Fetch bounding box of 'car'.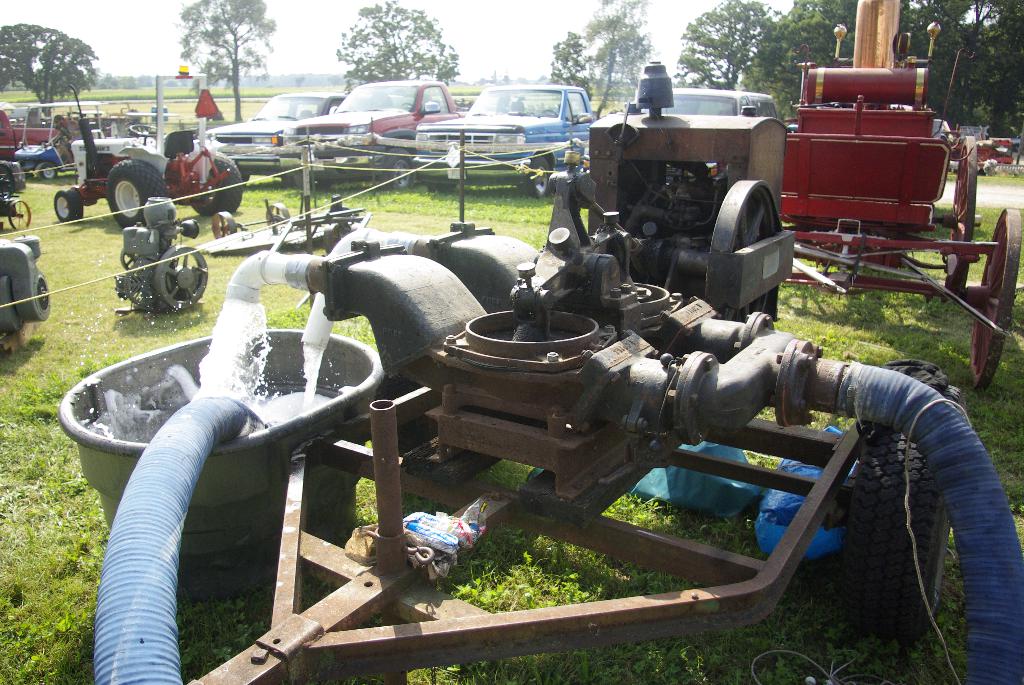
Bbox: region(409, 84, 595, 196).
